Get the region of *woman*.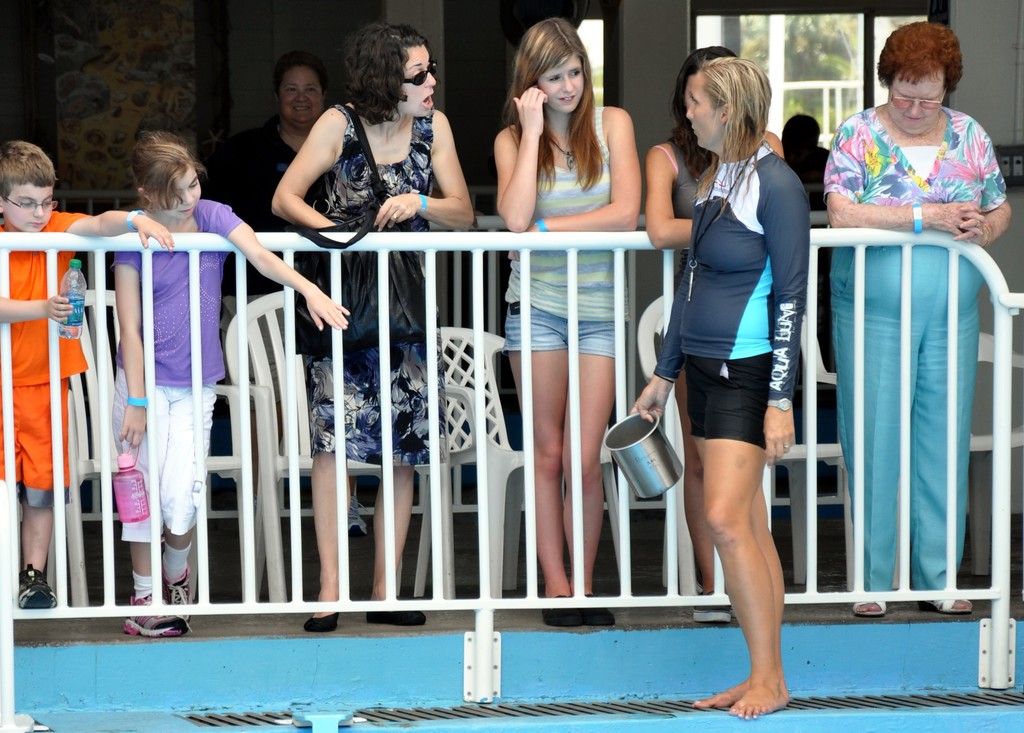
detection(271, 18, 475, 634).
